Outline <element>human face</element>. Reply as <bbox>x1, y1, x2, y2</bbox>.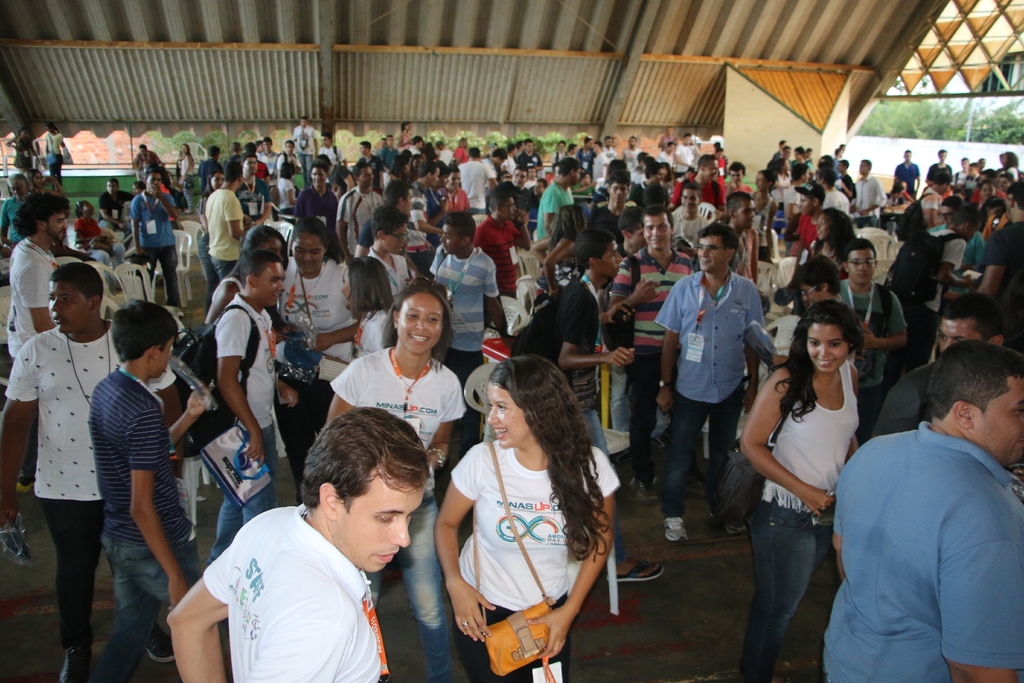
<bbox>737, 193, 753, 225</bbox>.
